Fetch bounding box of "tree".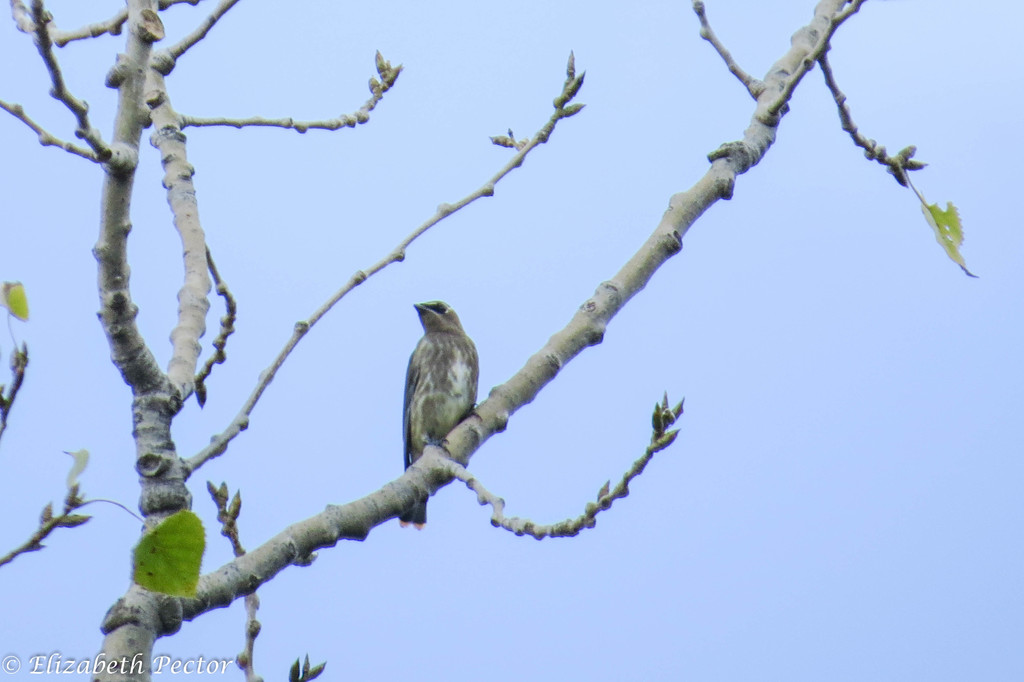
Bbox: locate(0, 0, 979, 681).
